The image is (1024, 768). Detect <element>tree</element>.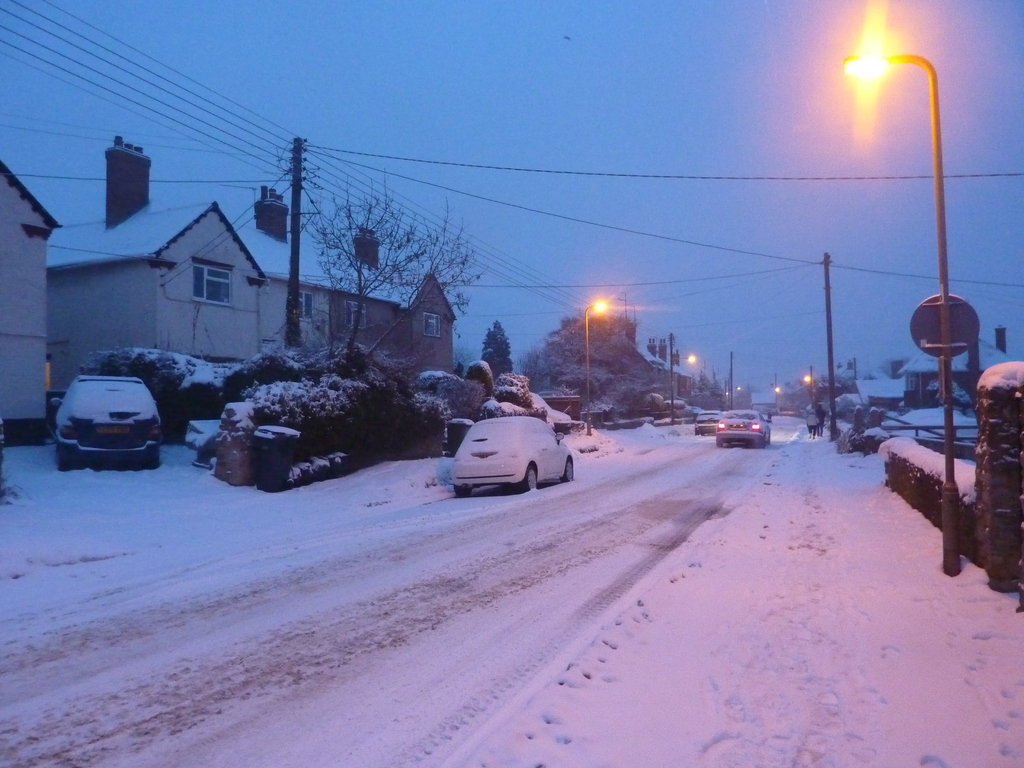
Detection: x1=481 y1=322 x2=514 y2=376.
